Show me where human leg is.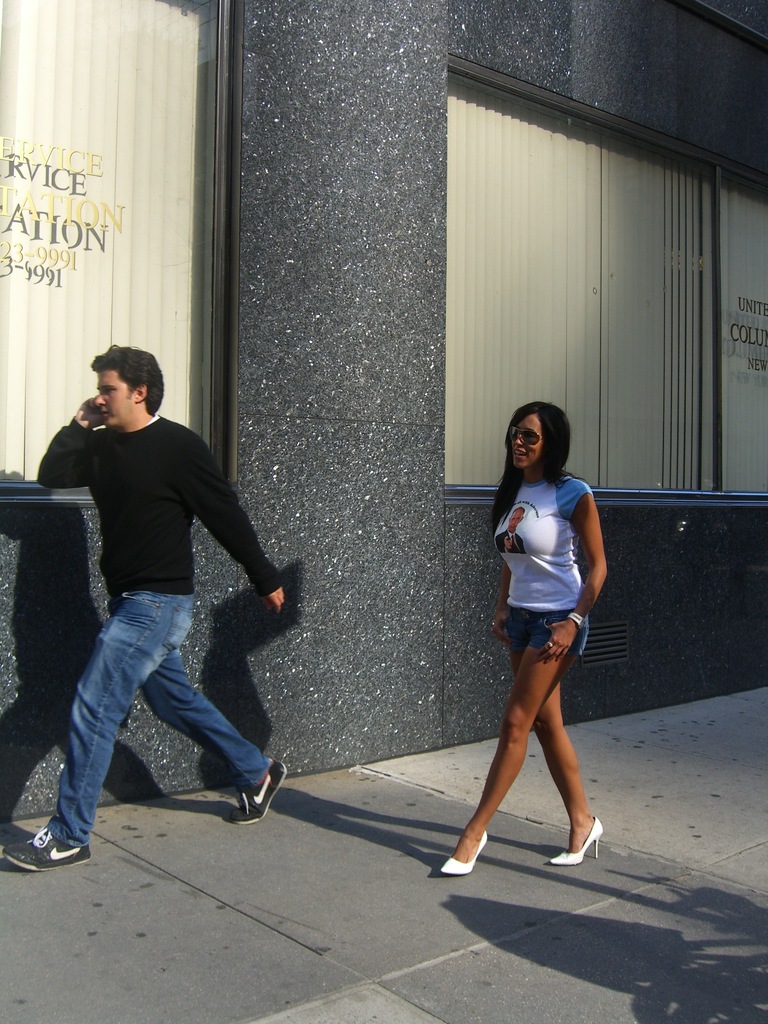
human leg is at x1=436, y1=615, x2=593, y2=877.
